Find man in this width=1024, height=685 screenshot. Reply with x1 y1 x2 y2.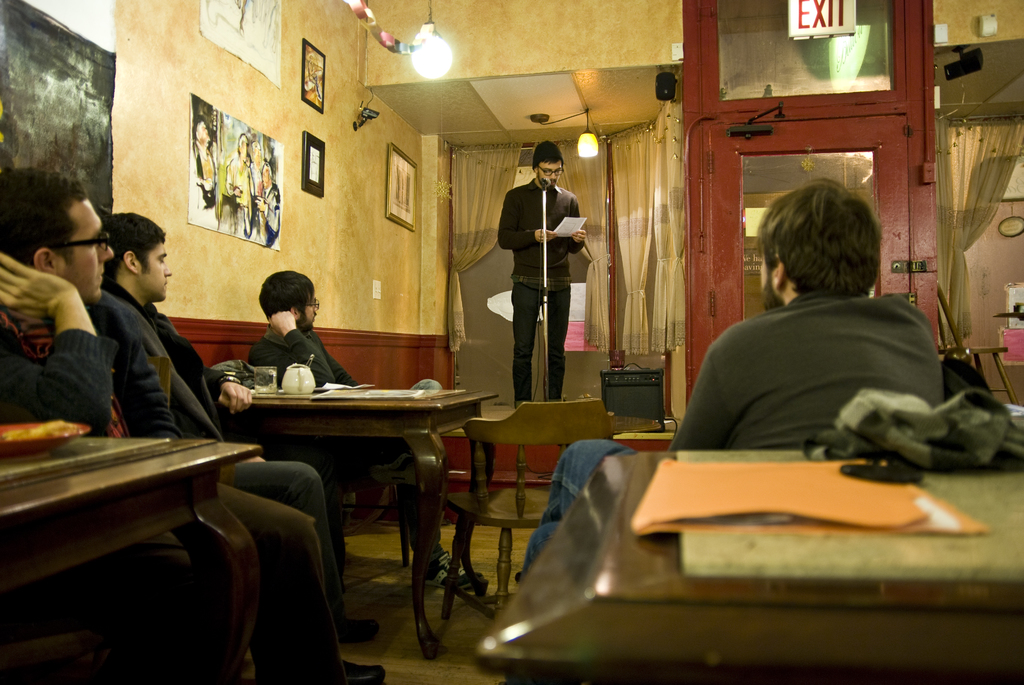
99 216 378 642.
